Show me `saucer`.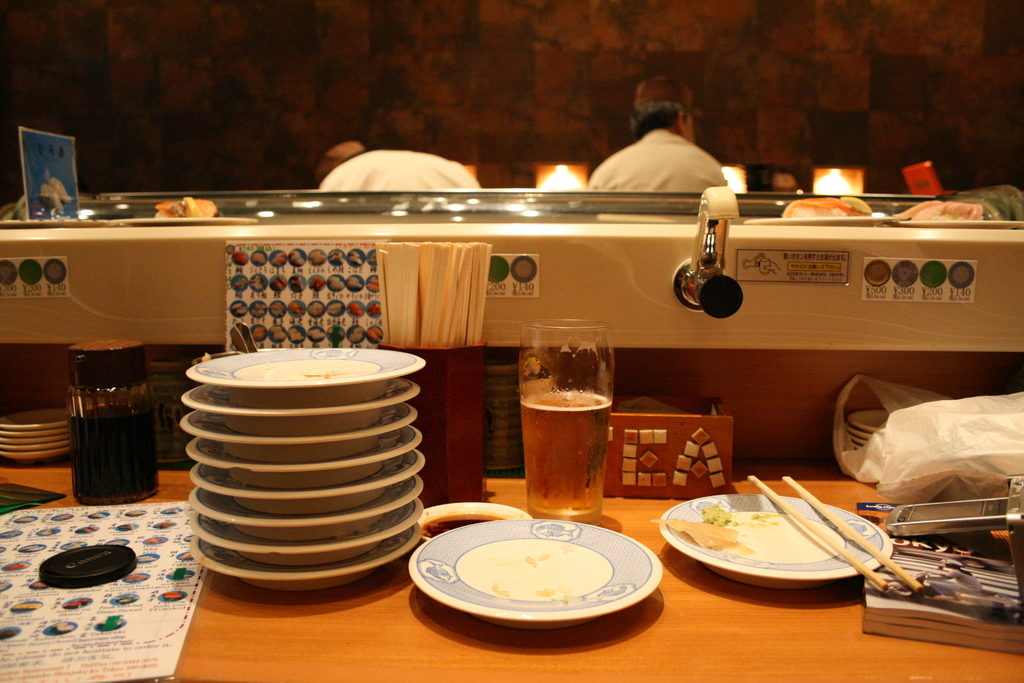
`saucer` is here: <box>660,491,892,592</box>.
